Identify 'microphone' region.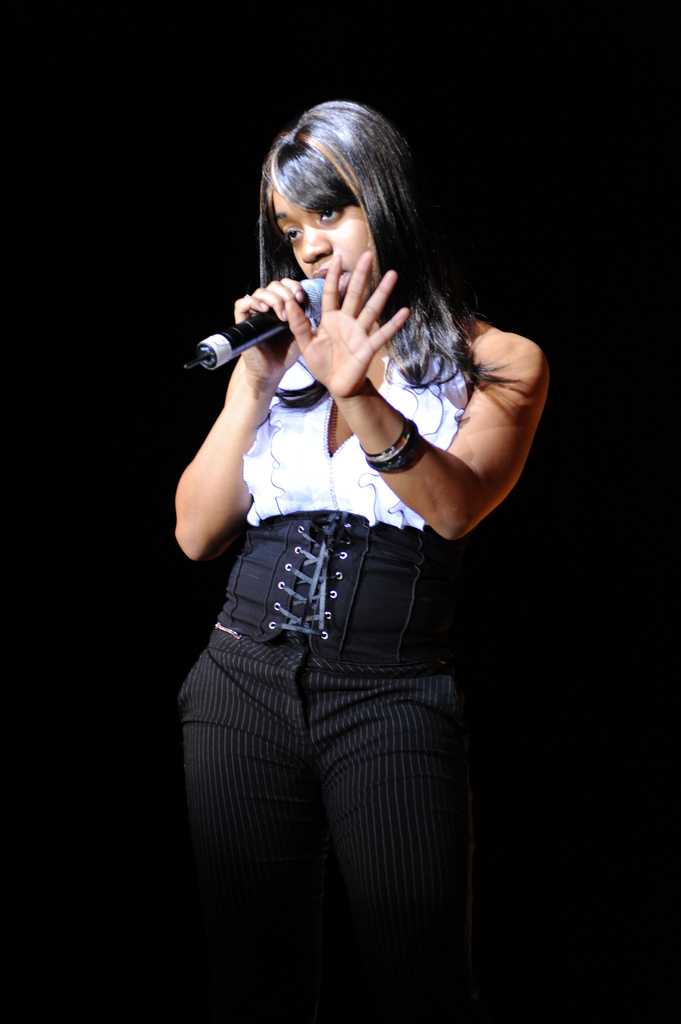
Region: [184, 275, 338, 373].
